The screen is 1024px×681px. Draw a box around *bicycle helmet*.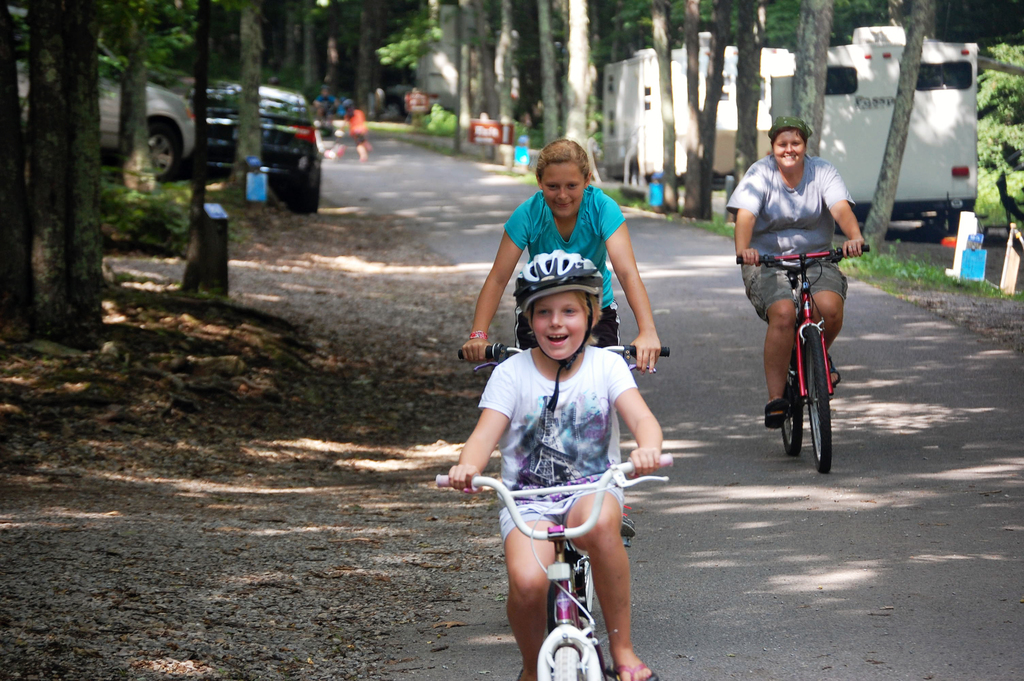
[x1=520, y1=245, x2=602, y2=413].
